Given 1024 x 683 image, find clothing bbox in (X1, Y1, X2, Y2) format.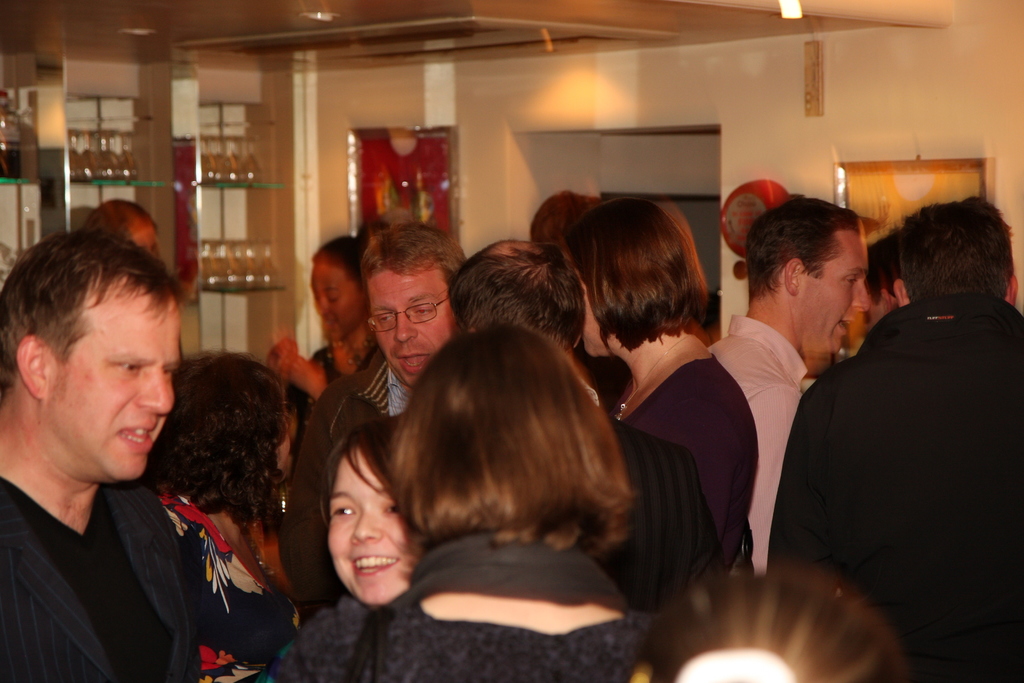
(280, 362, 444, 552).
